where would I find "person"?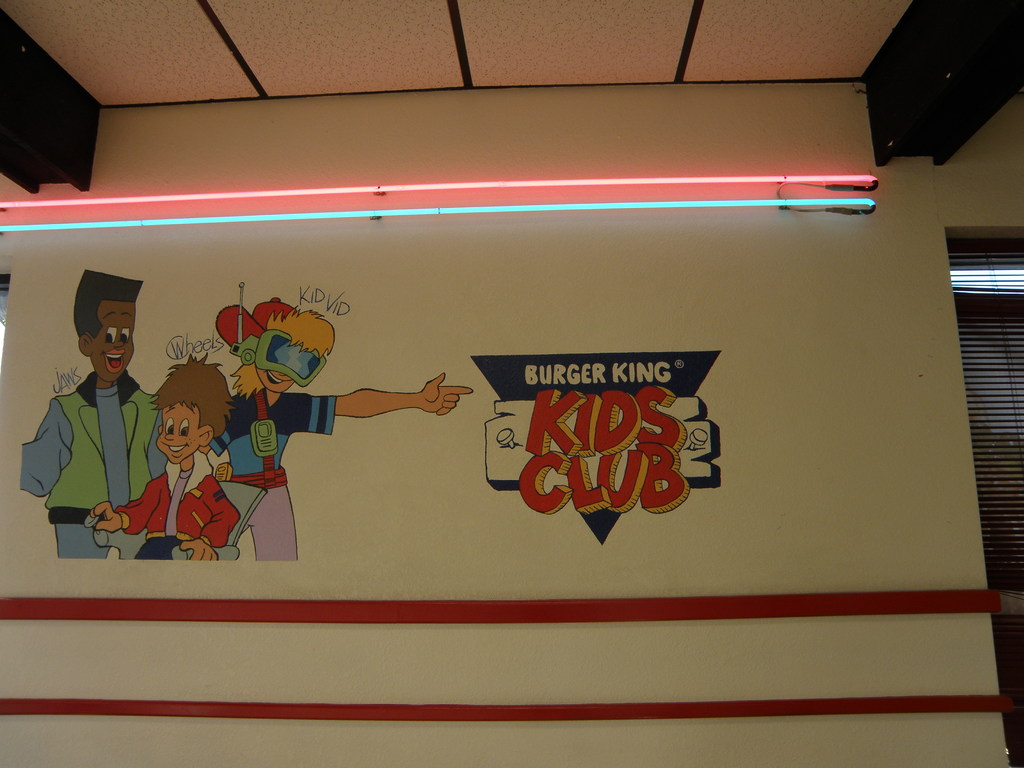
At bbox=[125, 342, 229, 572].
